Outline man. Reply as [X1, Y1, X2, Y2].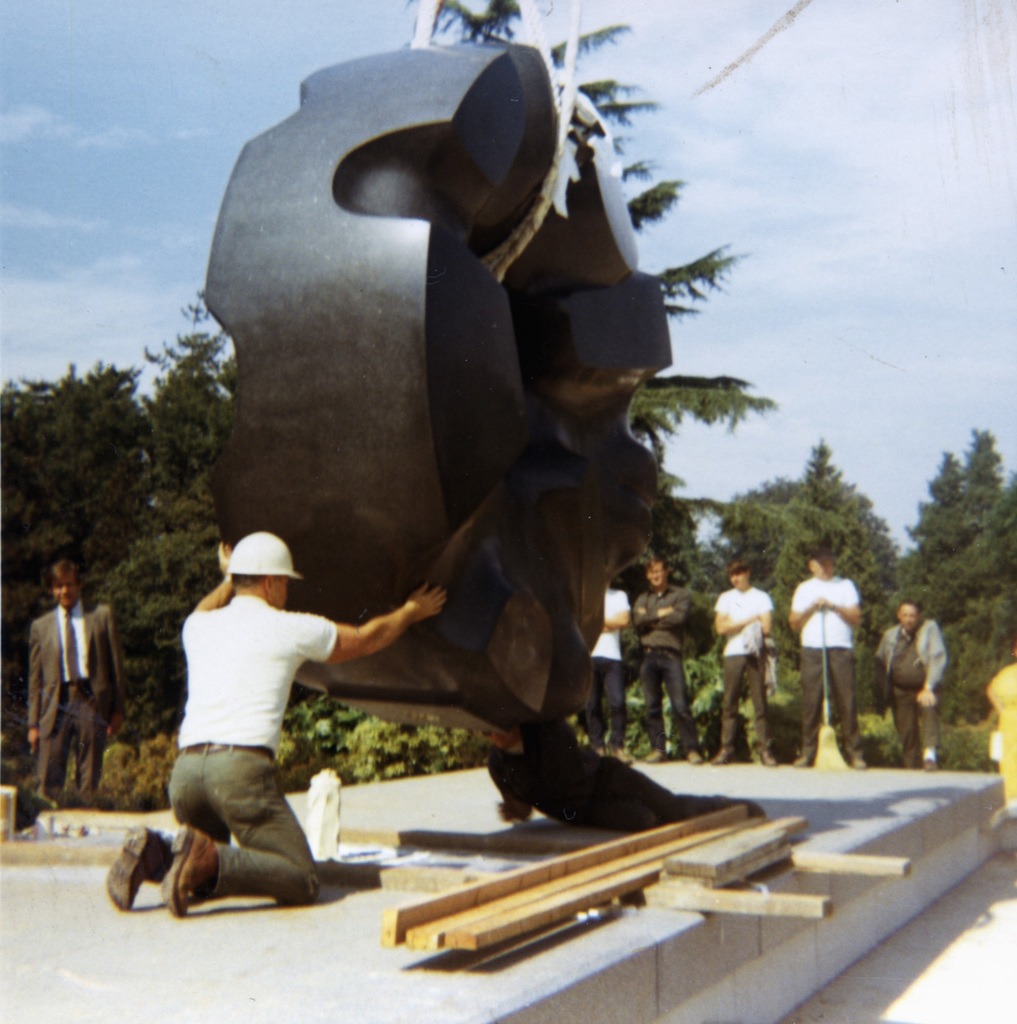
[870, 595, 937, 767].
